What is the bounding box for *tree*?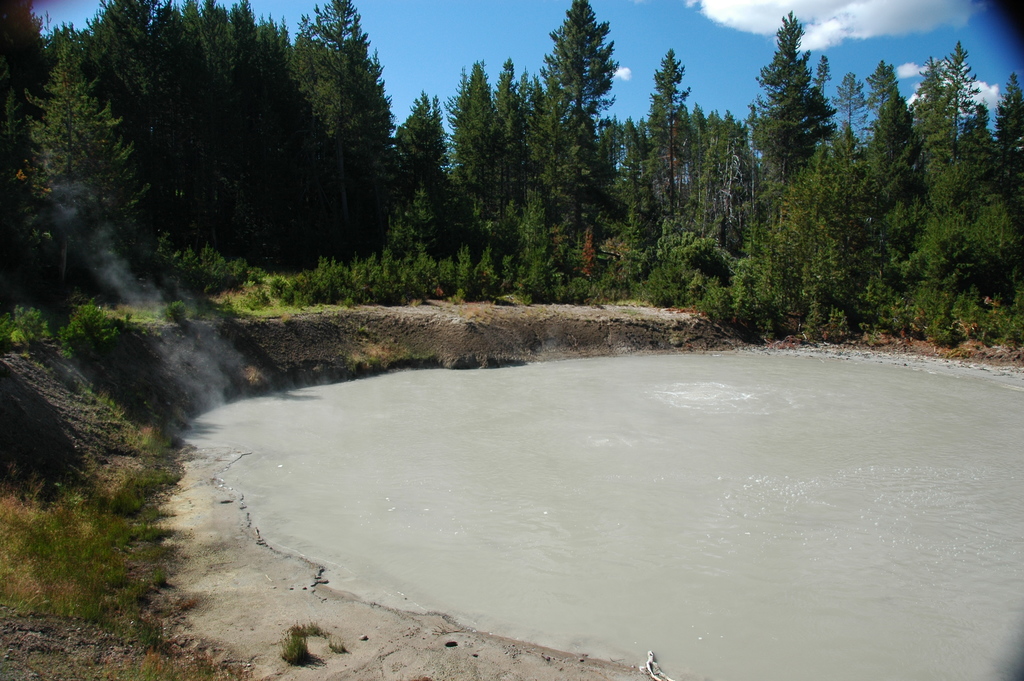
(650,45,691,219).
